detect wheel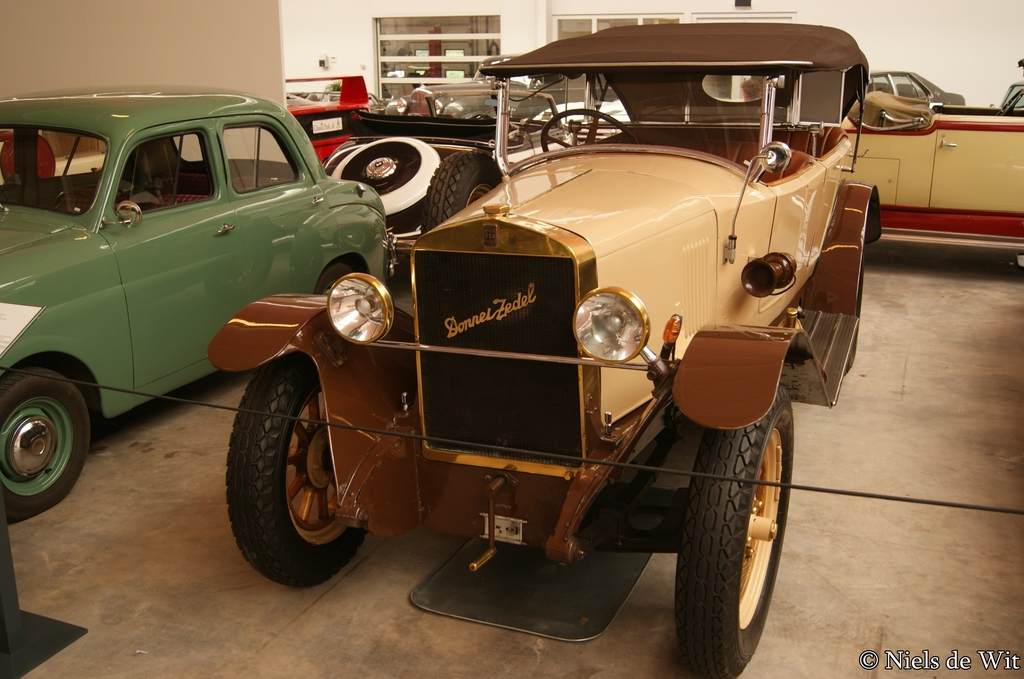
238:364:372:569
